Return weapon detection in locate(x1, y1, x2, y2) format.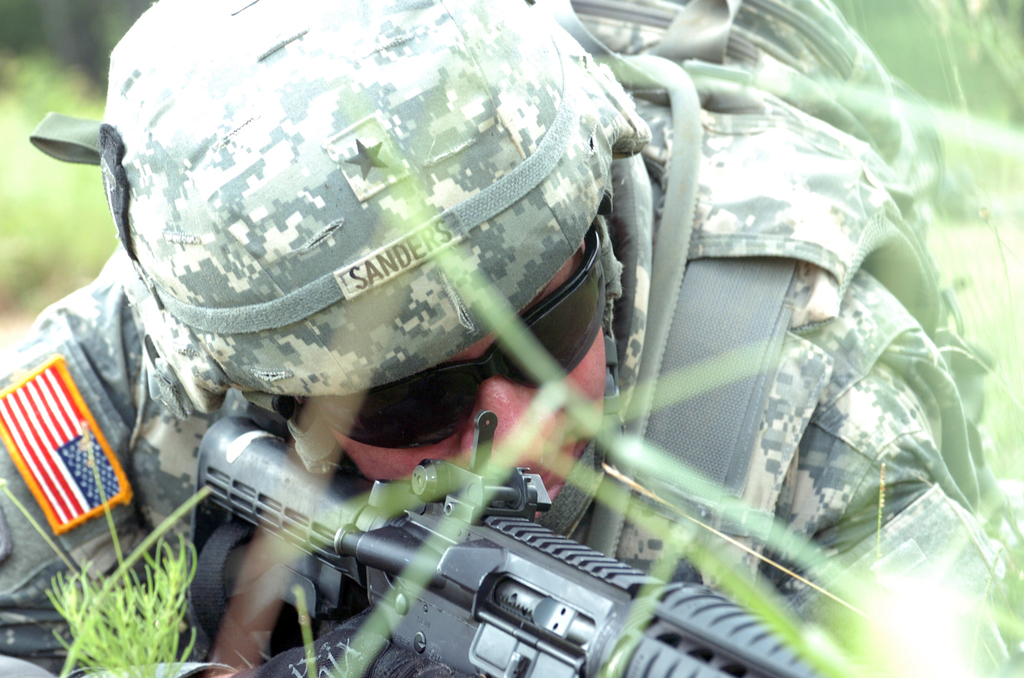
locate(187, 387, 831, 677).
